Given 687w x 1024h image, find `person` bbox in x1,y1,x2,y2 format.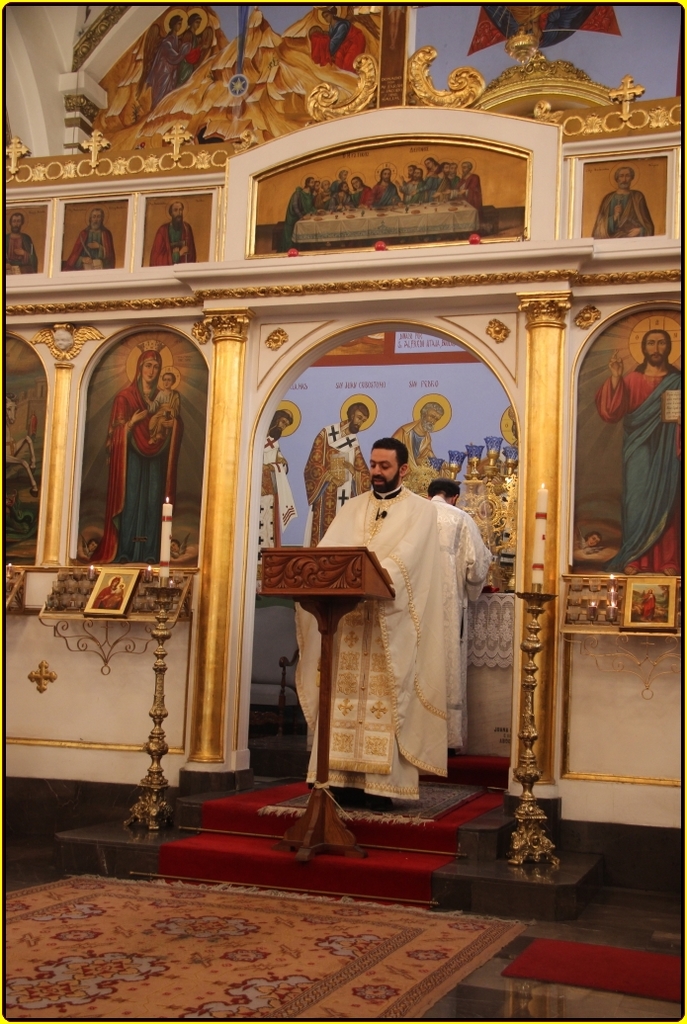
590,327,686,583.
